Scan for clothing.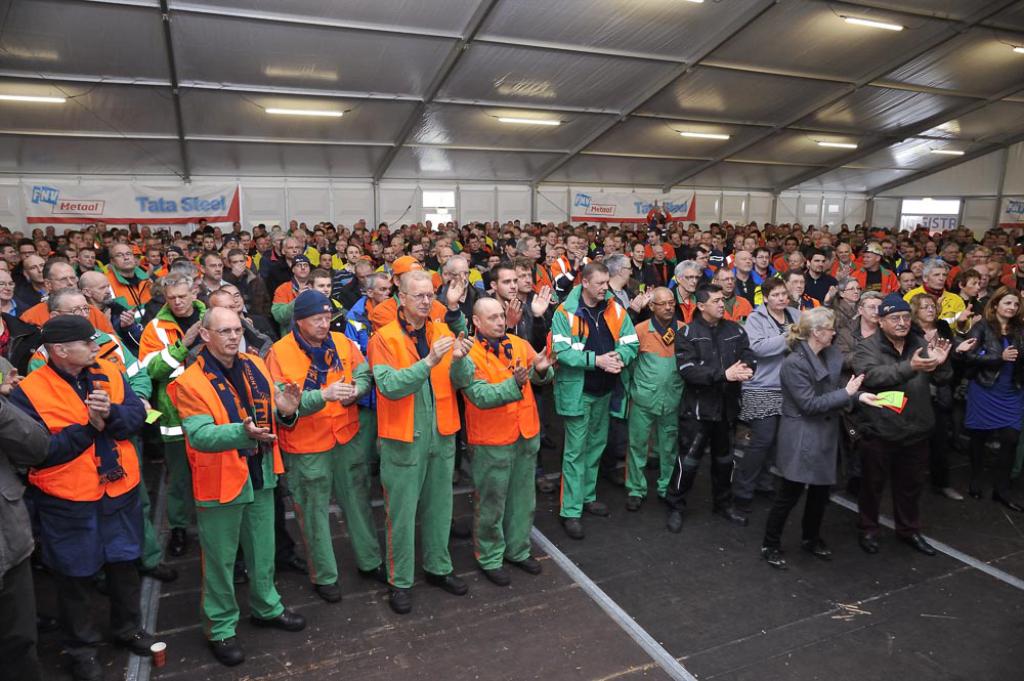
Scan result: box(837, 315, 881, 493).
